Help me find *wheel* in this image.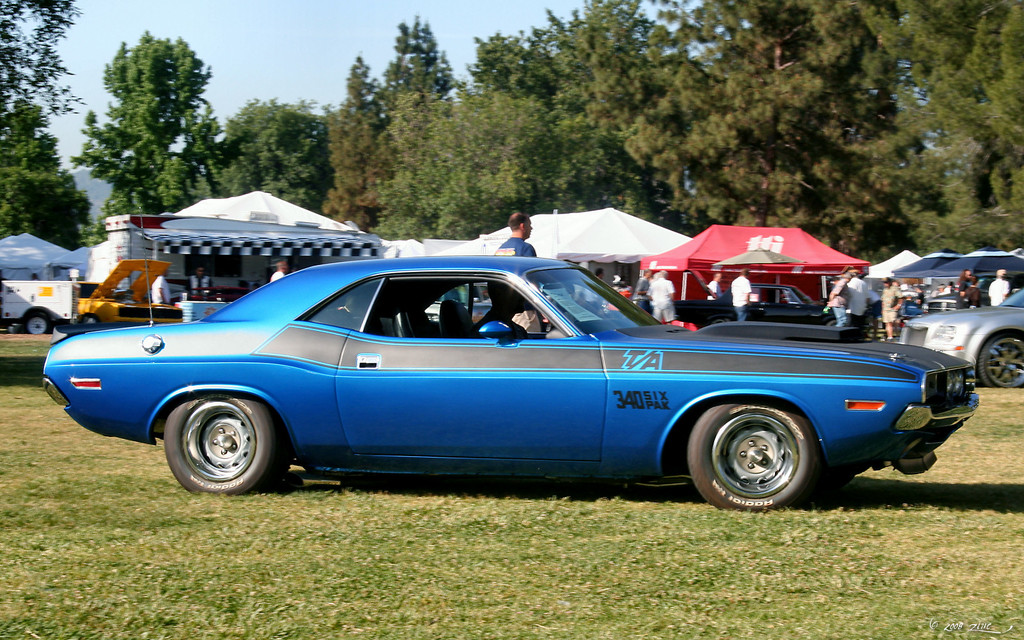
Found it: <box>690,404,831,504</box>.
